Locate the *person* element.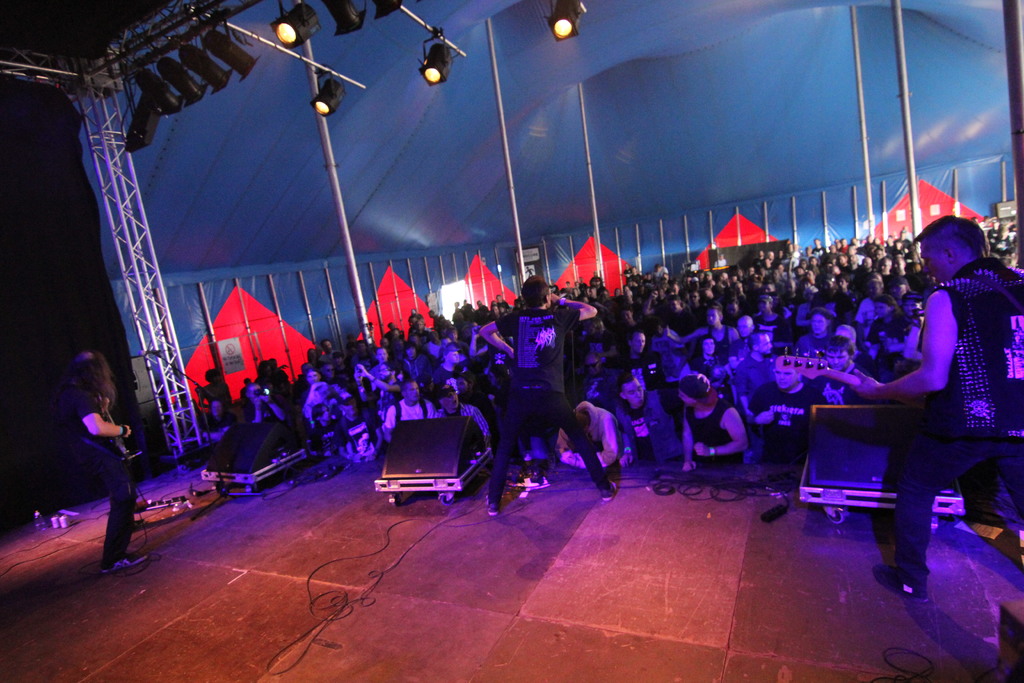
Element bbox: Rect(735, 317, 762, 359).
